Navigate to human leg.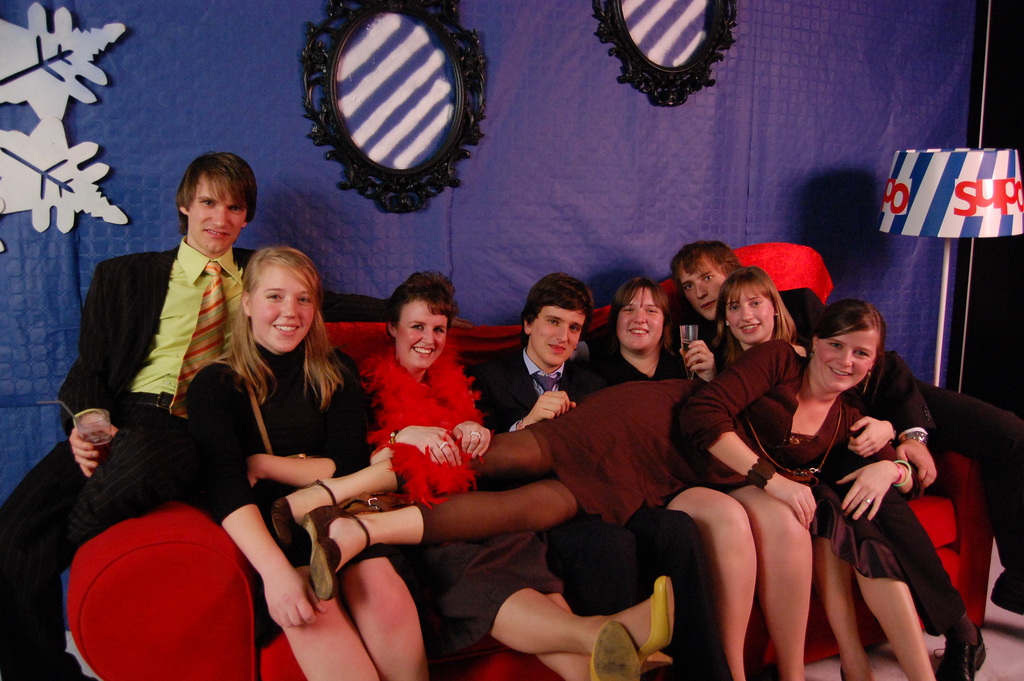
Navigation target: [x1=278, y1=570, x2=381, y2=677].
